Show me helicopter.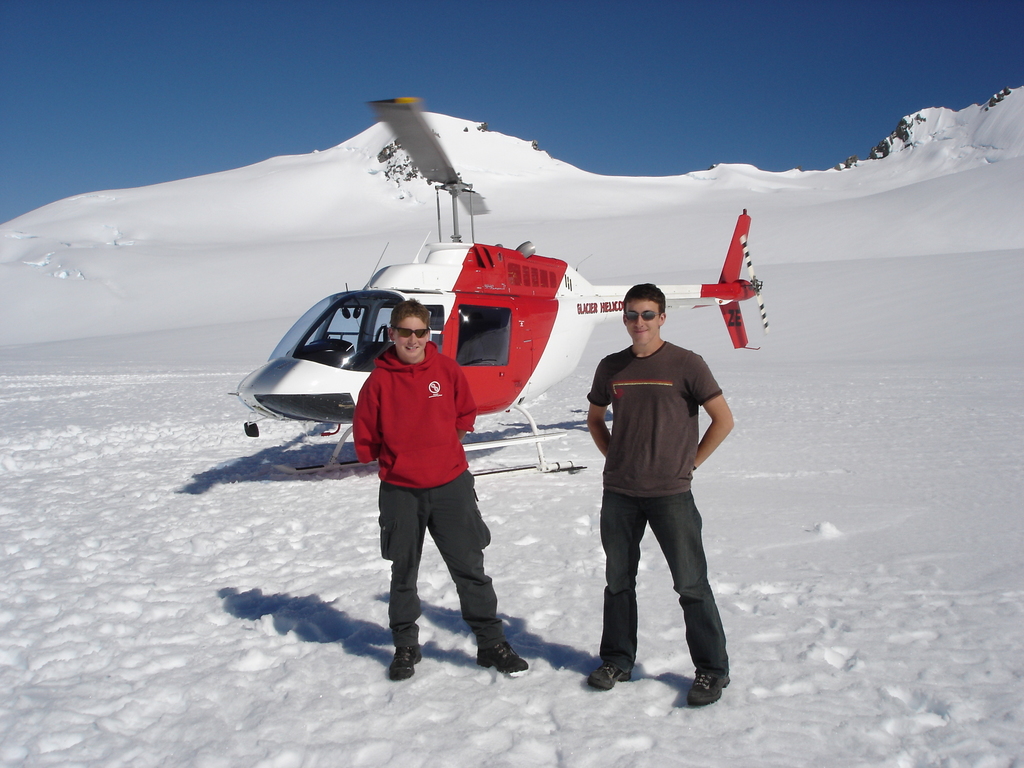
helicopter is here: BBox(228, 99, 769, 477).
